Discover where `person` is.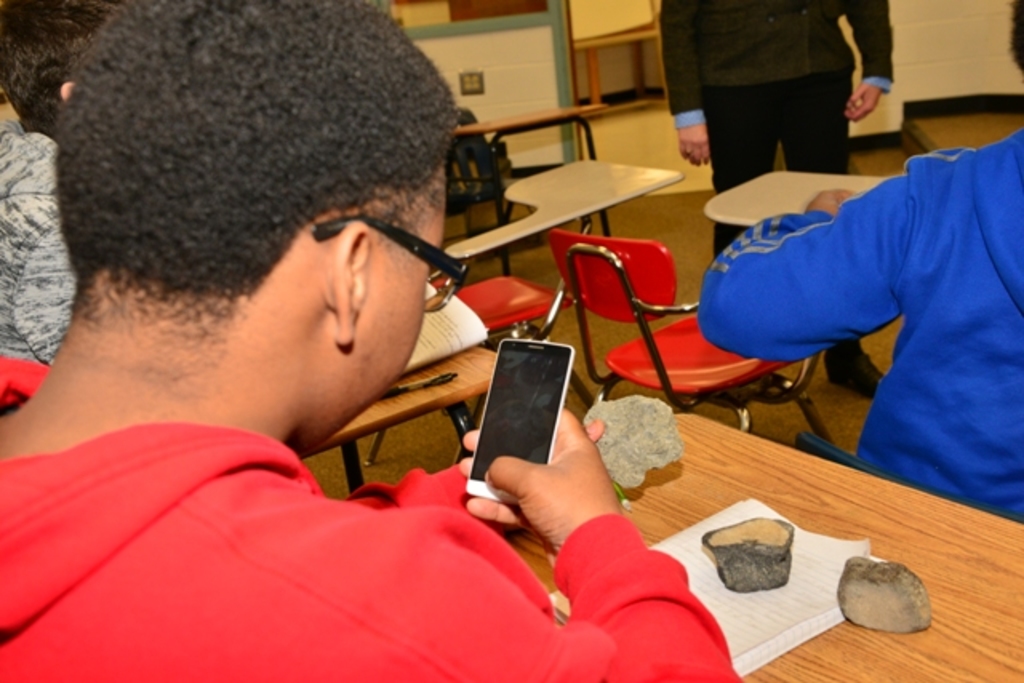
Discovered at 653,0,898,267.
